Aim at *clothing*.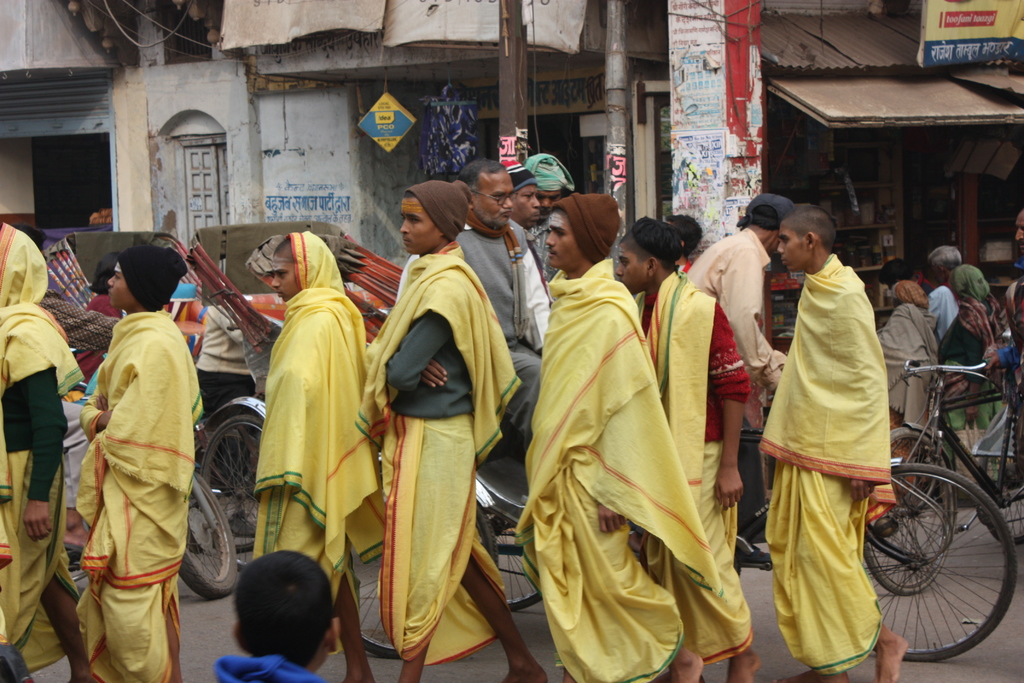
Aimed at locate(626, 283, 757, 646).
